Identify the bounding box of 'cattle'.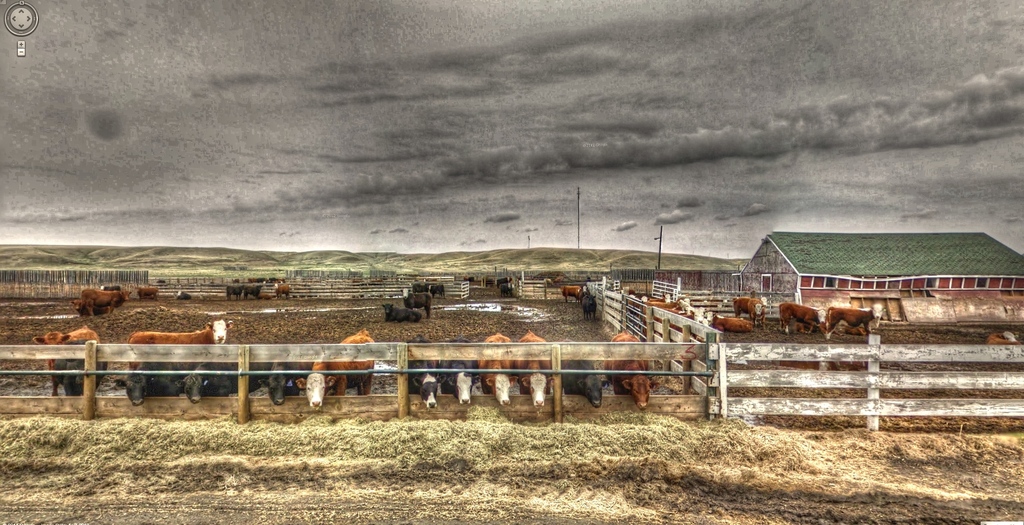
box(399, 286, 431, 314).
